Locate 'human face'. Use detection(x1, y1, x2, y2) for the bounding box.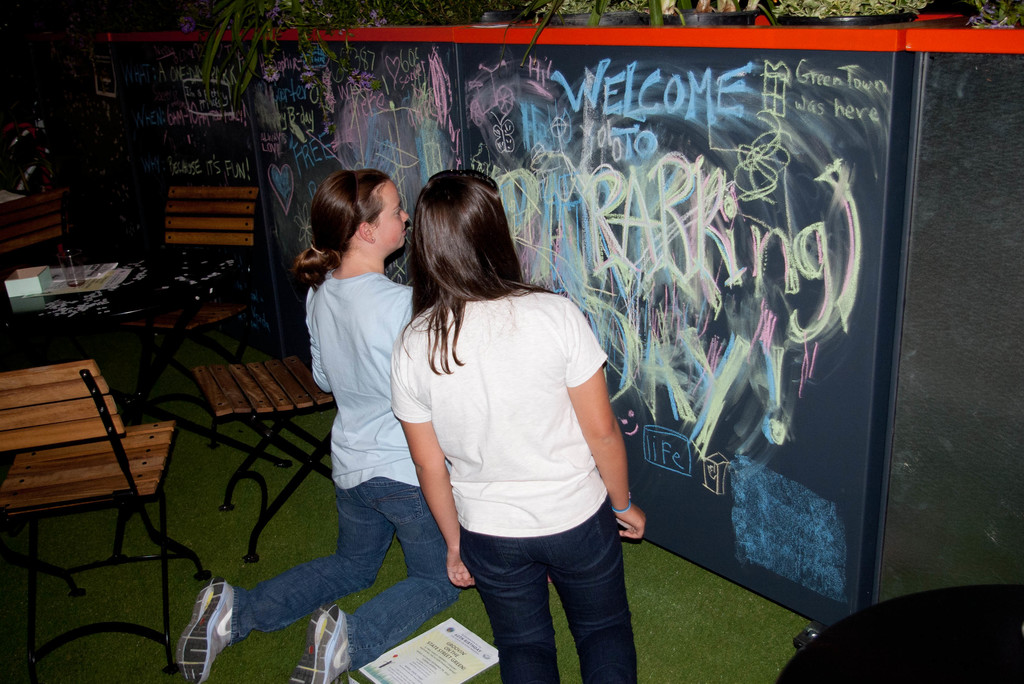
detection(366, 181, 406, 247).
